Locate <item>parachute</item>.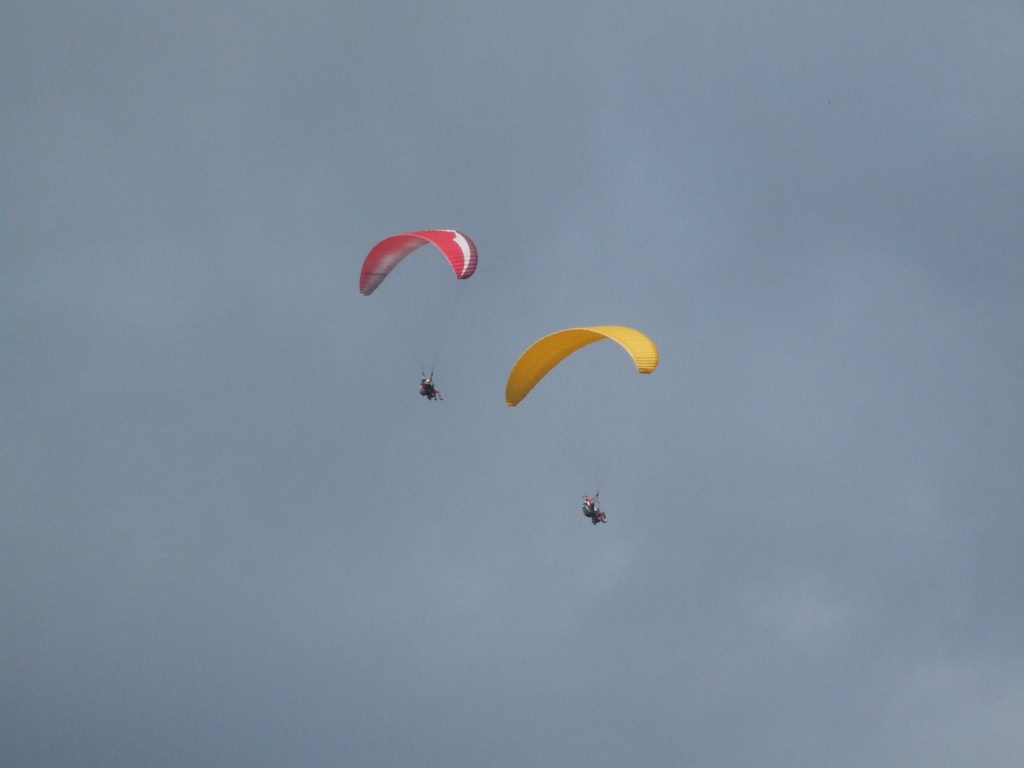
Bounding box: 508:323:644:504.
